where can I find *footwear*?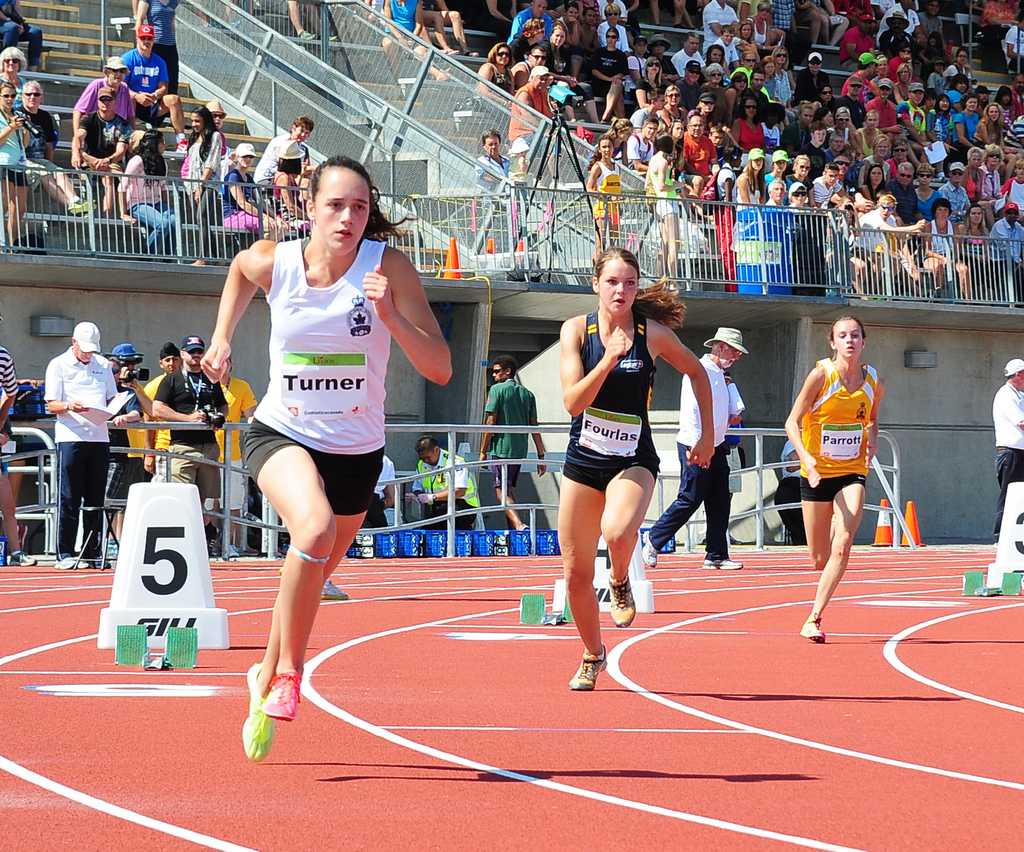
You can find it at <region>223, 545, 240, 559</region>.
